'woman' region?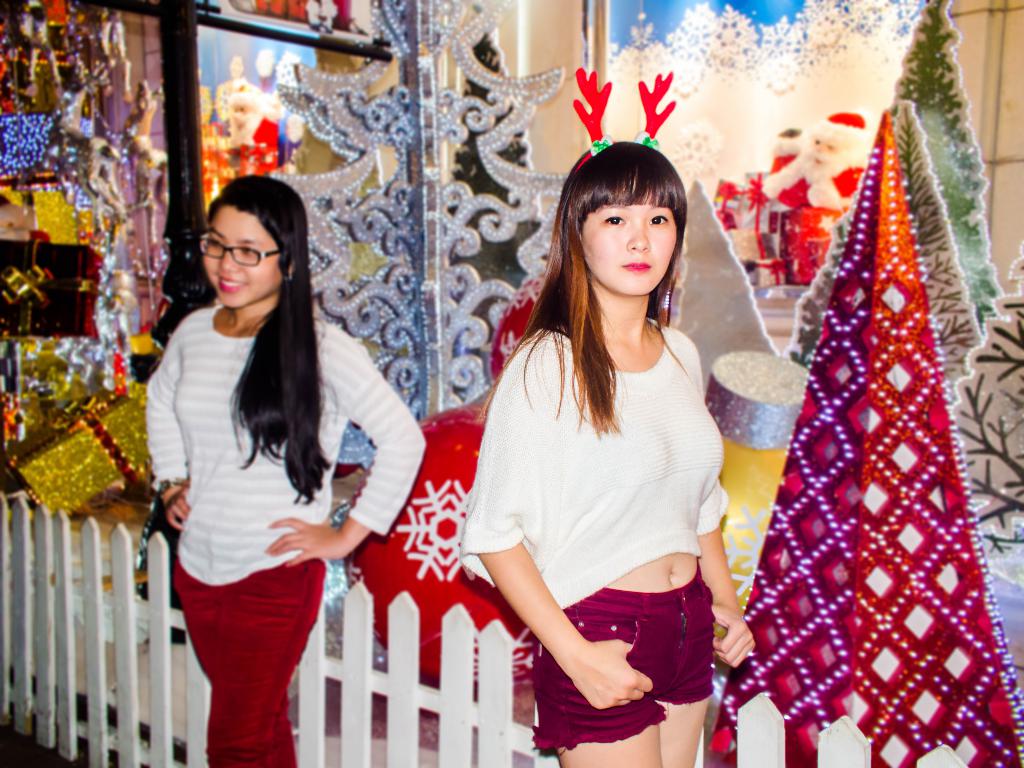
x1=457, y1=140, x2=756, y2=767
